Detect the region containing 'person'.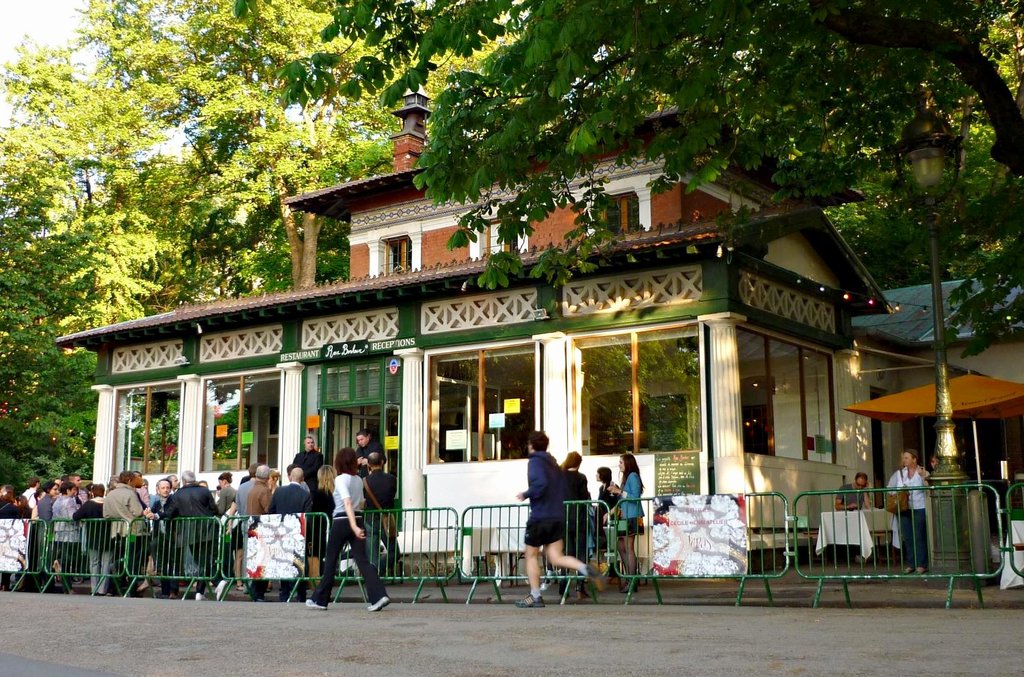
box=[305, 449, 392, 607].
